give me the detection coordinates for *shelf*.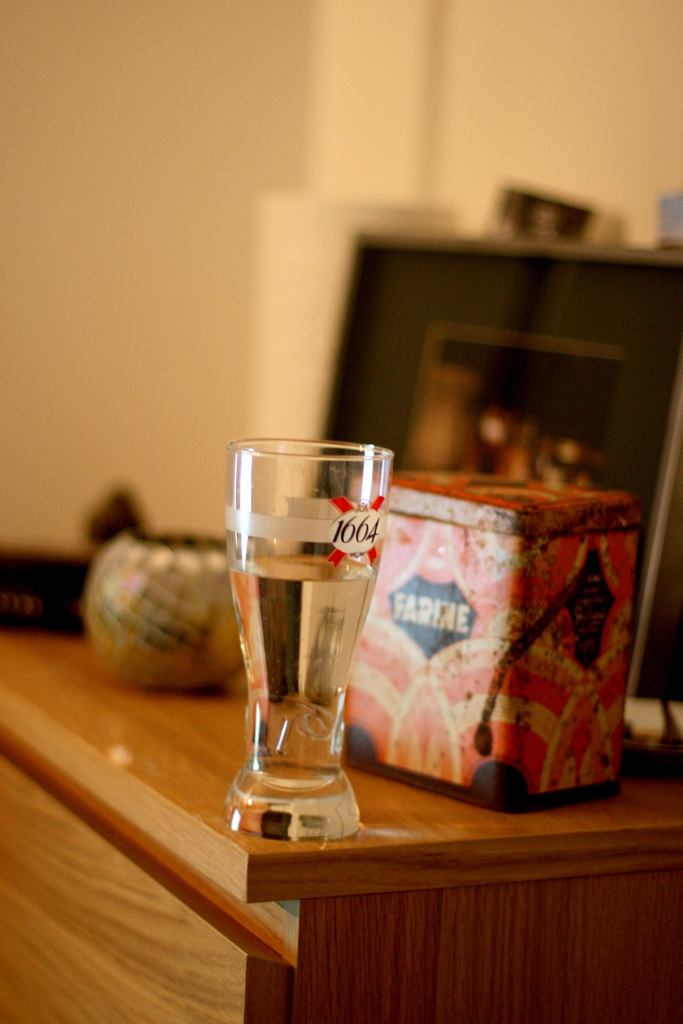
detection(0, 706, 291, 1023).
